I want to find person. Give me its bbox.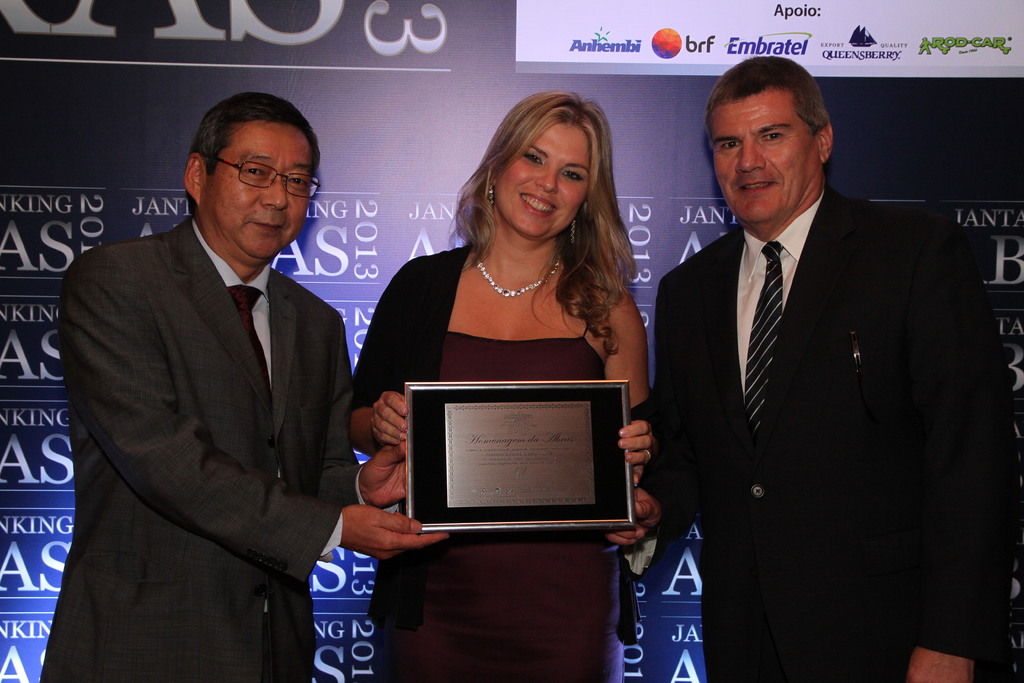
x1=42 y1=92 x2=456 y2=682.
